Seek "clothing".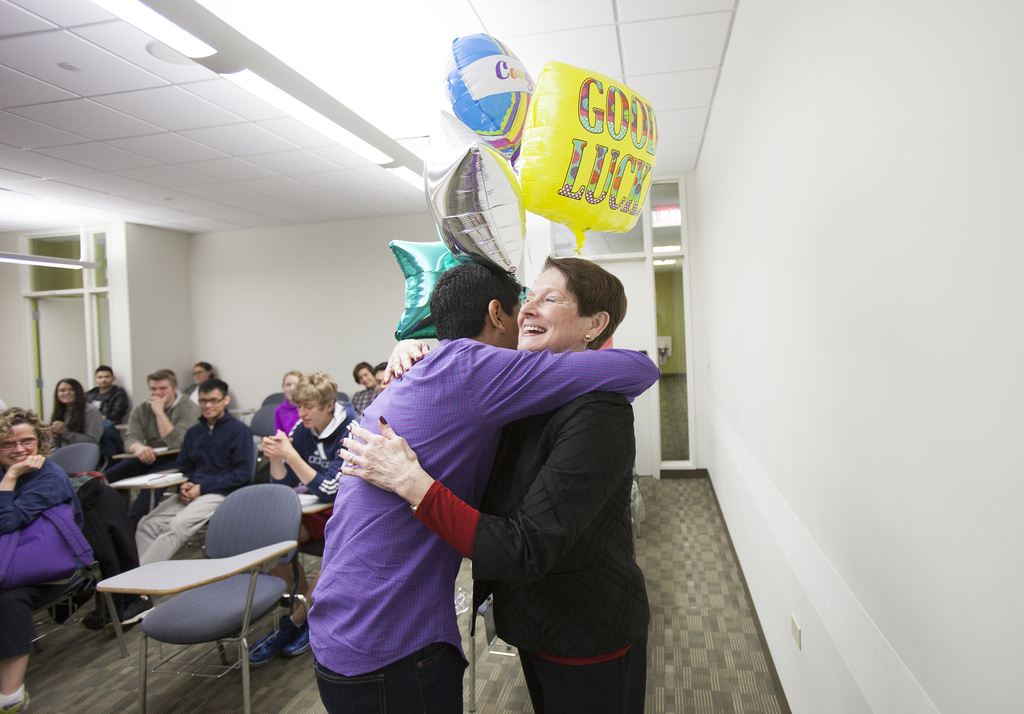
(401,368,654,713).
